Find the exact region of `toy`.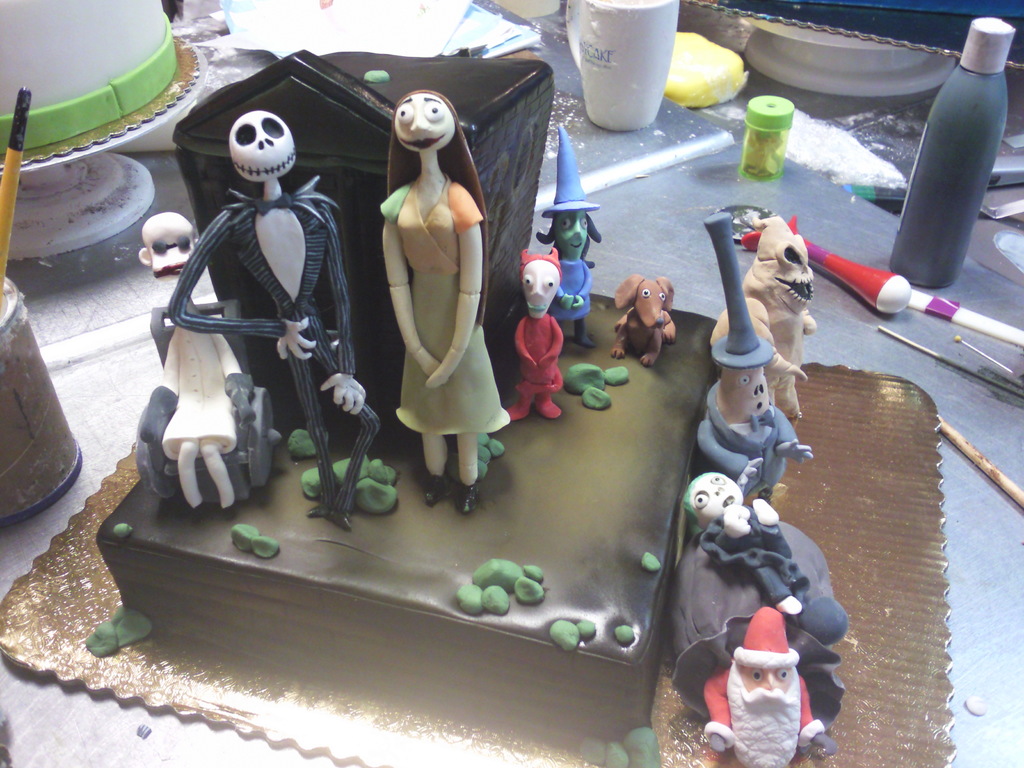
Exact region: crop(708, 632, 825, 761).
